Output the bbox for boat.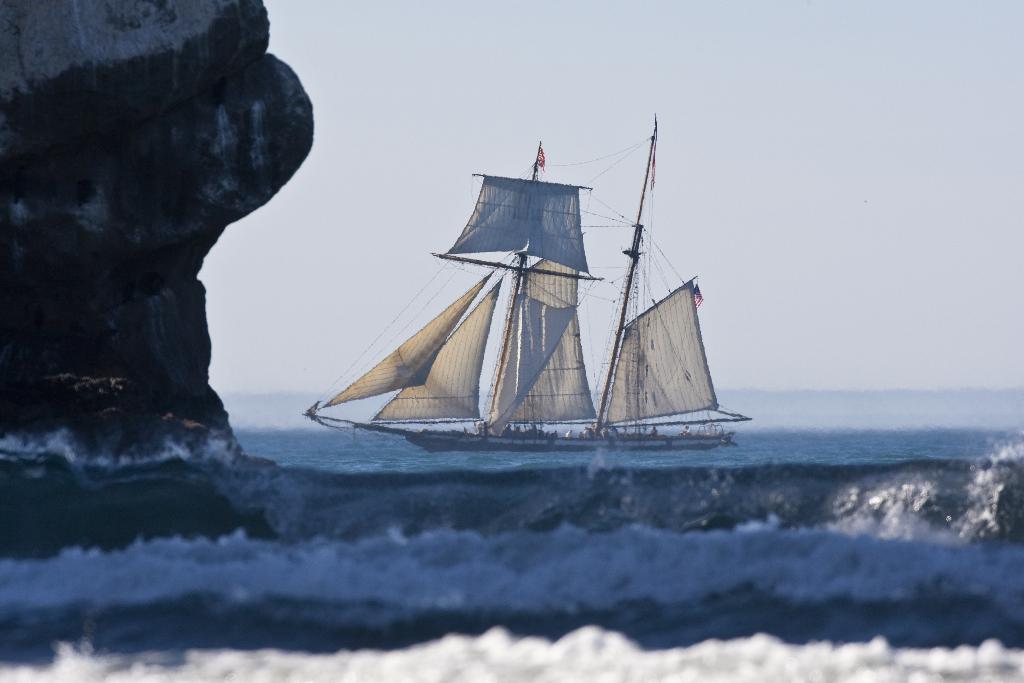
264:129:808:468.
